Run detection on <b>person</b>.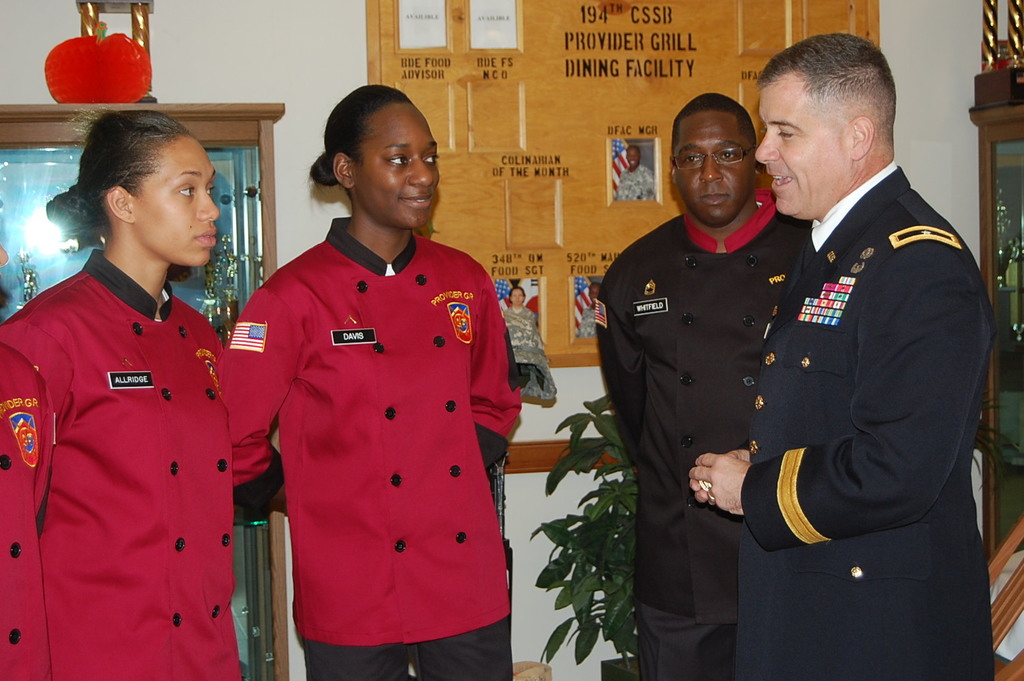
Result: 616 144 656 198.
